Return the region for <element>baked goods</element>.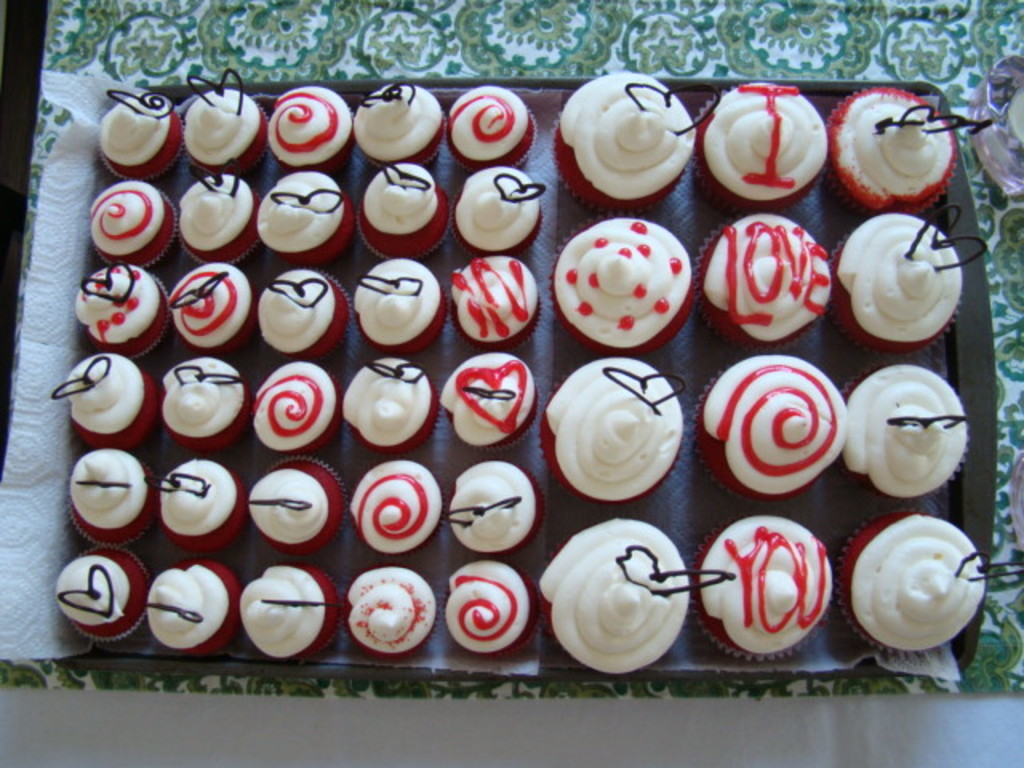
[x1=256, y1=264, x2=350, y2=358].
